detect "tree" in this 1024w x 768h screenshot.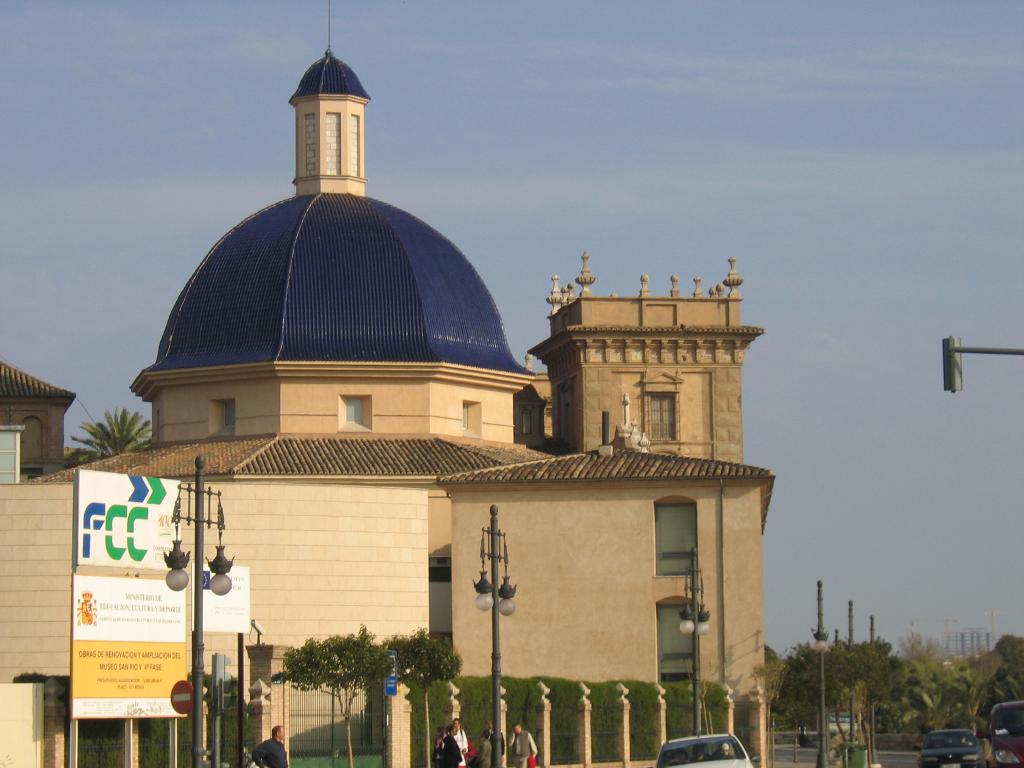
Detection: (277,637,400,767).
